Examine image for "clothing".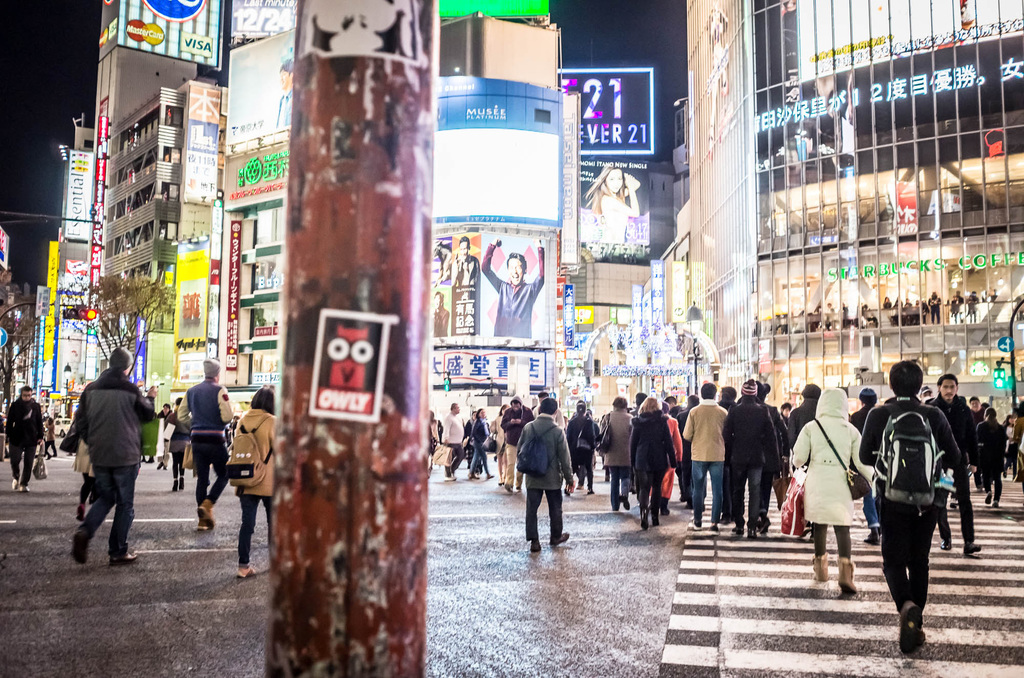
Examination result: 479/244/546/339.
